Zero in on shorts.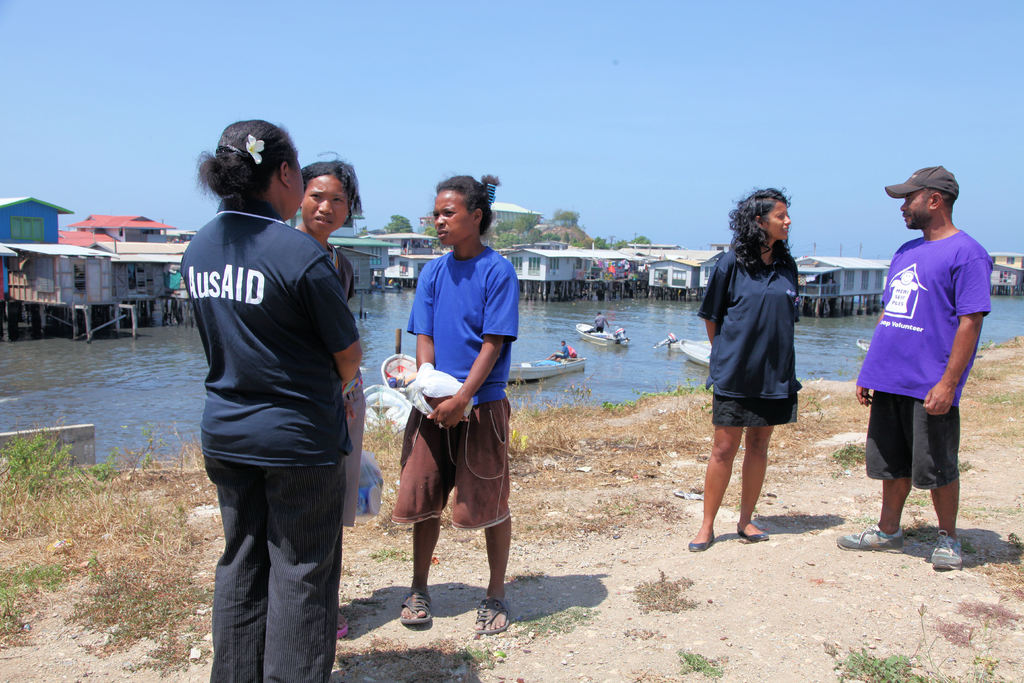
Zeroed in: BBox(705, 386, 800, 425).
